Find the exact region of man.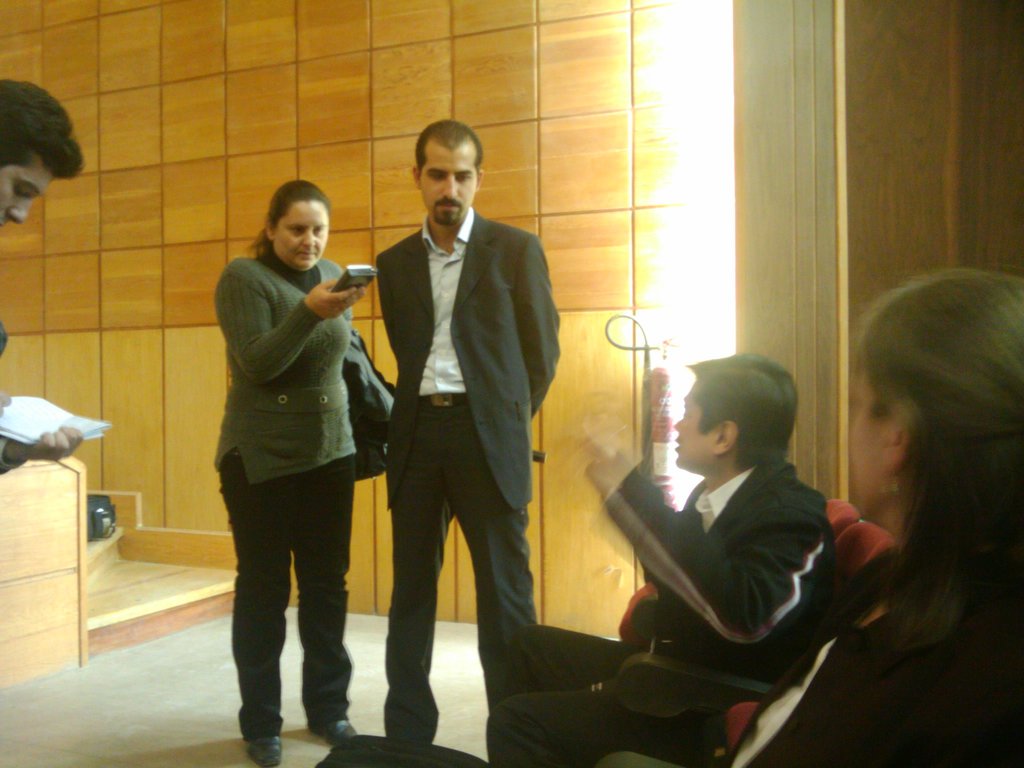
Exact region: detection(337, 123, 563, 730).
